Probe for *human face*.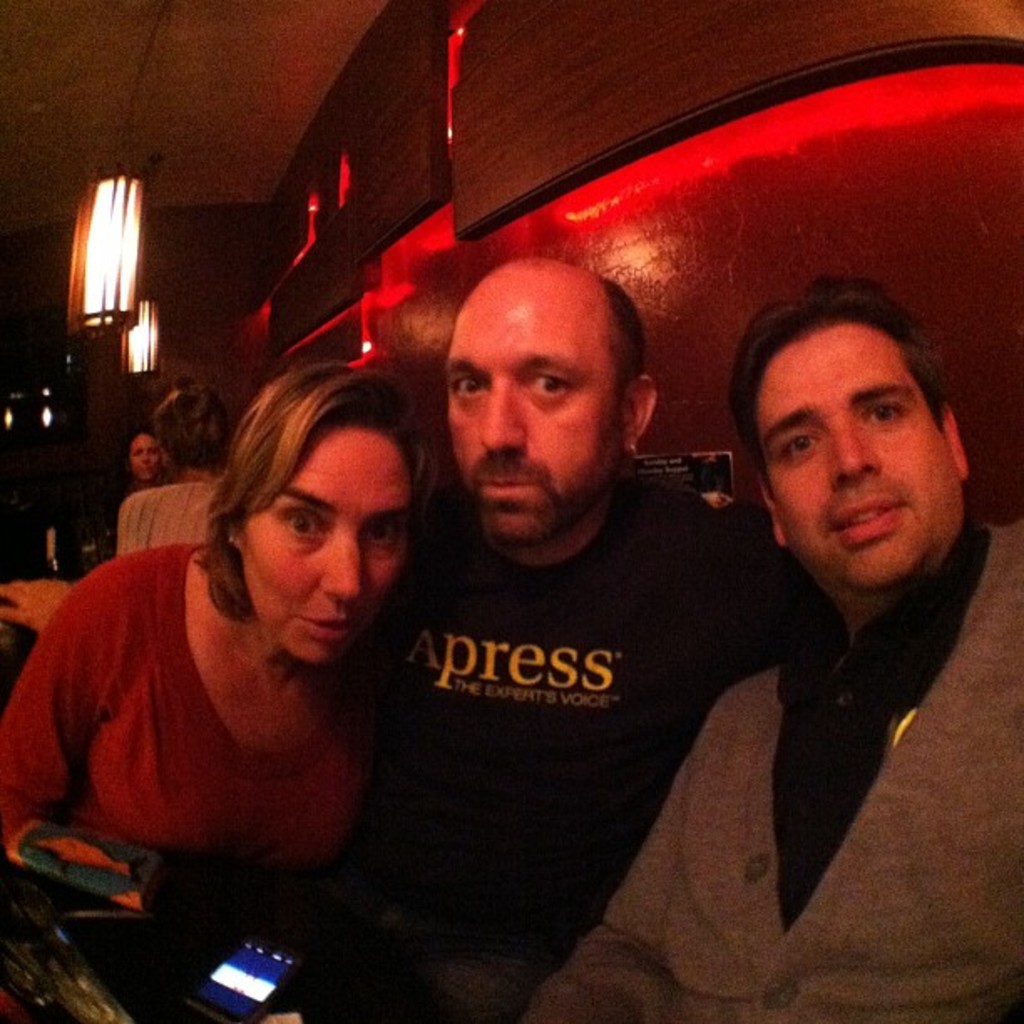
Probe result: <region>443, 278, 619, 539</region>.
